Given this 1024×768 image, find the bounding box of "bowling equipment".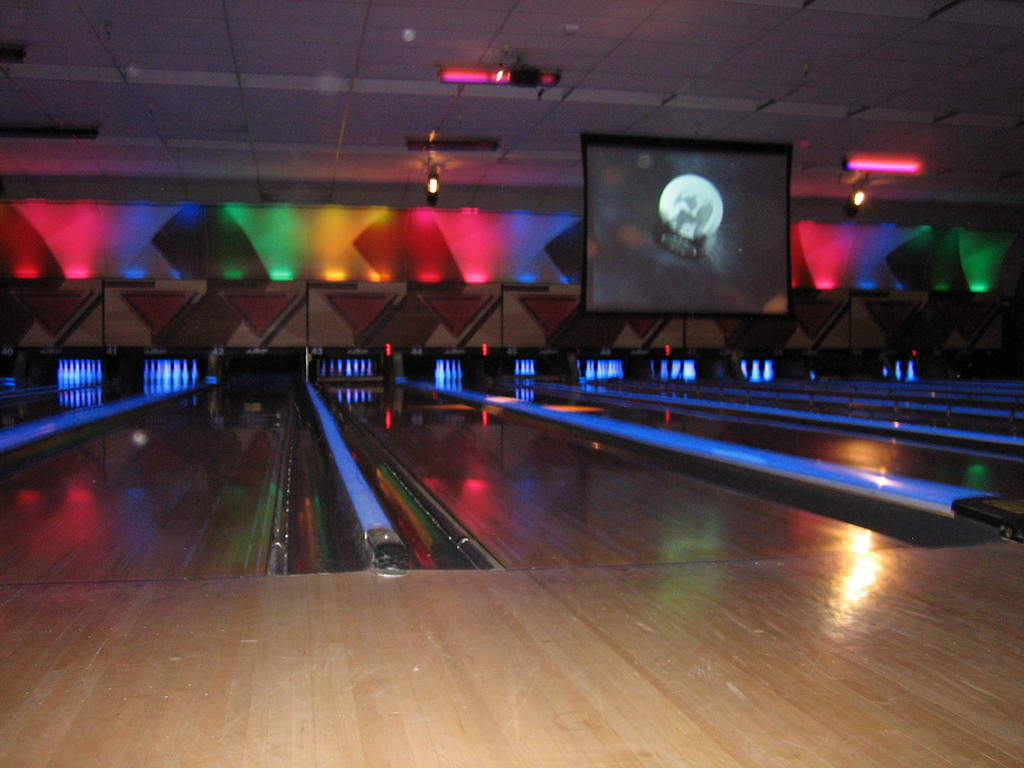
894,358,908,375.
